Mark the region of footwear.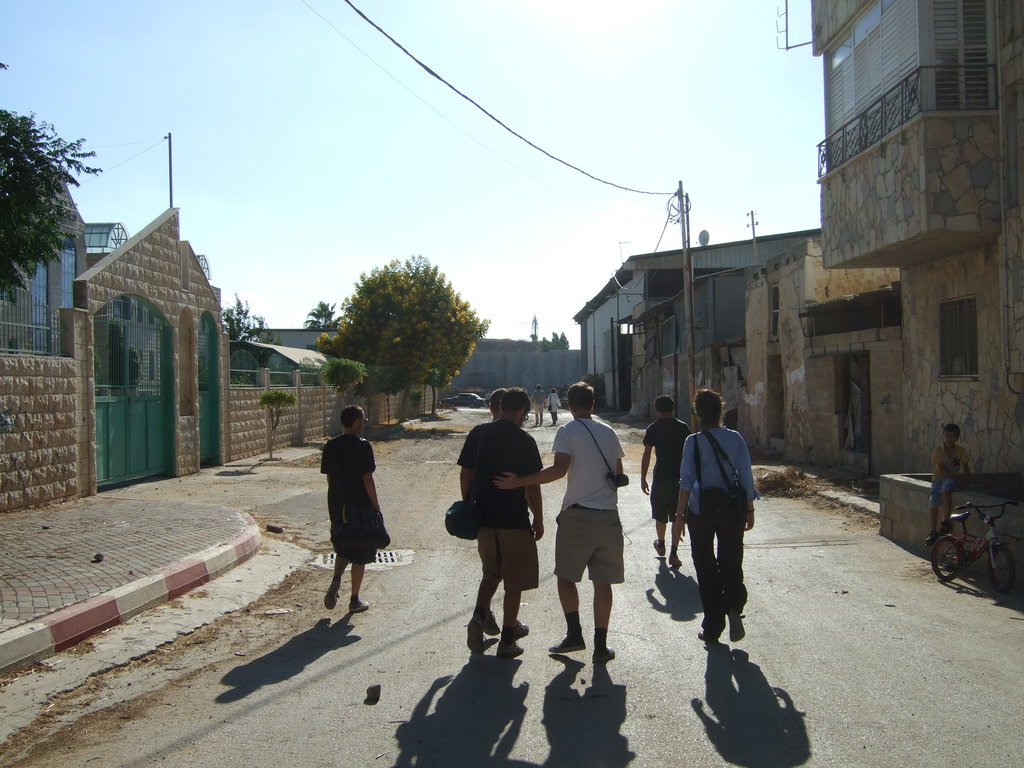
Region: {"x1": 591, "y1": 645, "x2": 618, "y2": 662}.
